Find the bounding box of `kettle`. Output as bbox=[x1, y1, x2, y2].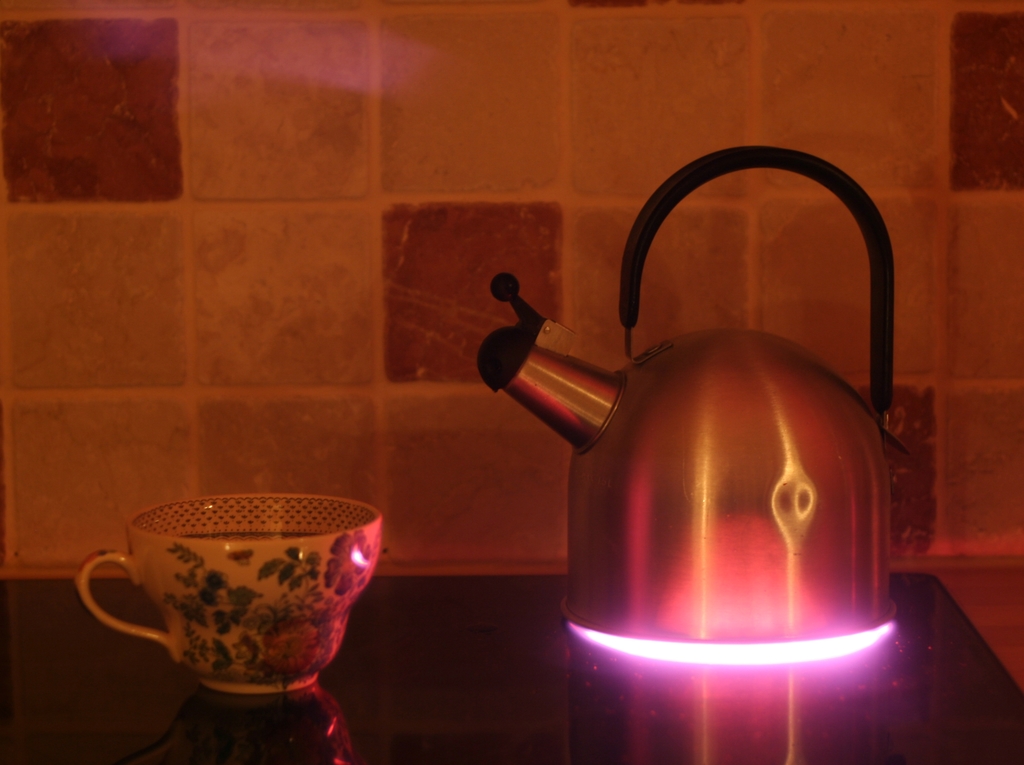
bbox=[465, 133, 925, 670].
